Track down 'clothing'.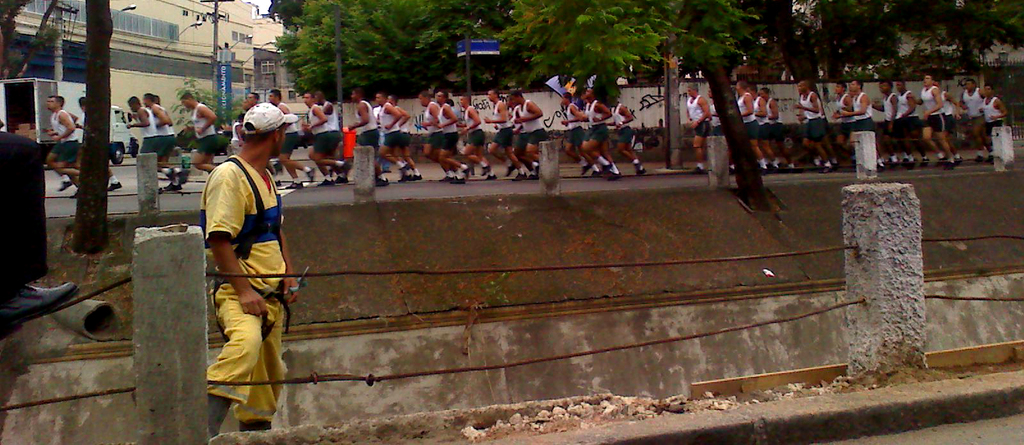
Tracked to region(684, 93, 709, 141).
